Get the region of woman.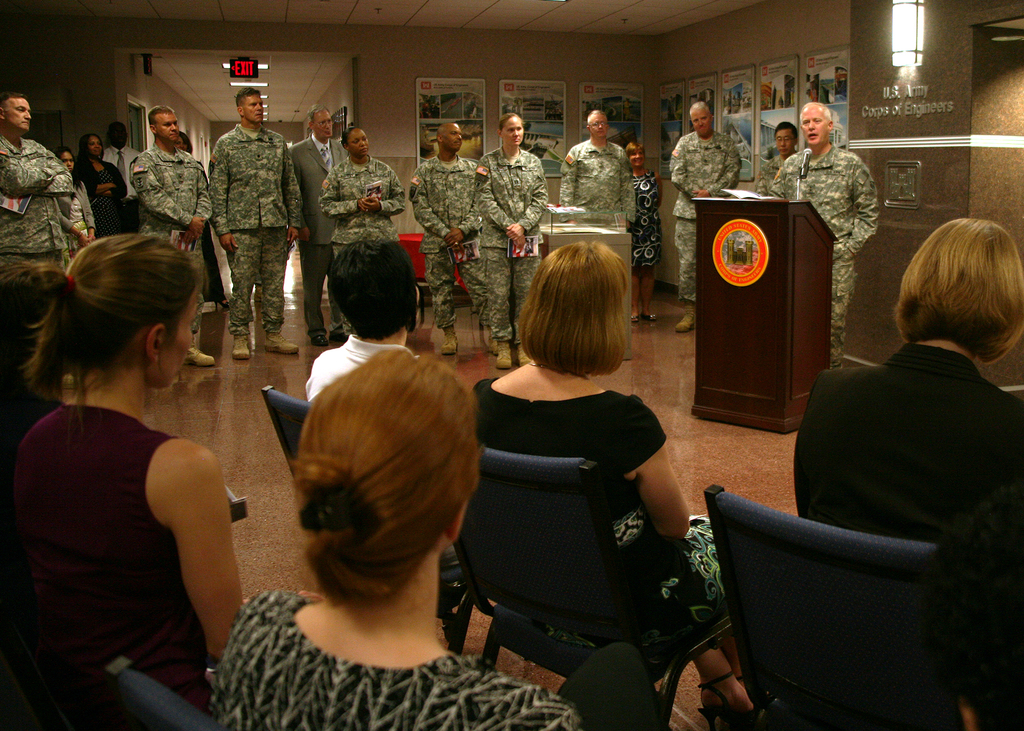
471,113,550,369.
